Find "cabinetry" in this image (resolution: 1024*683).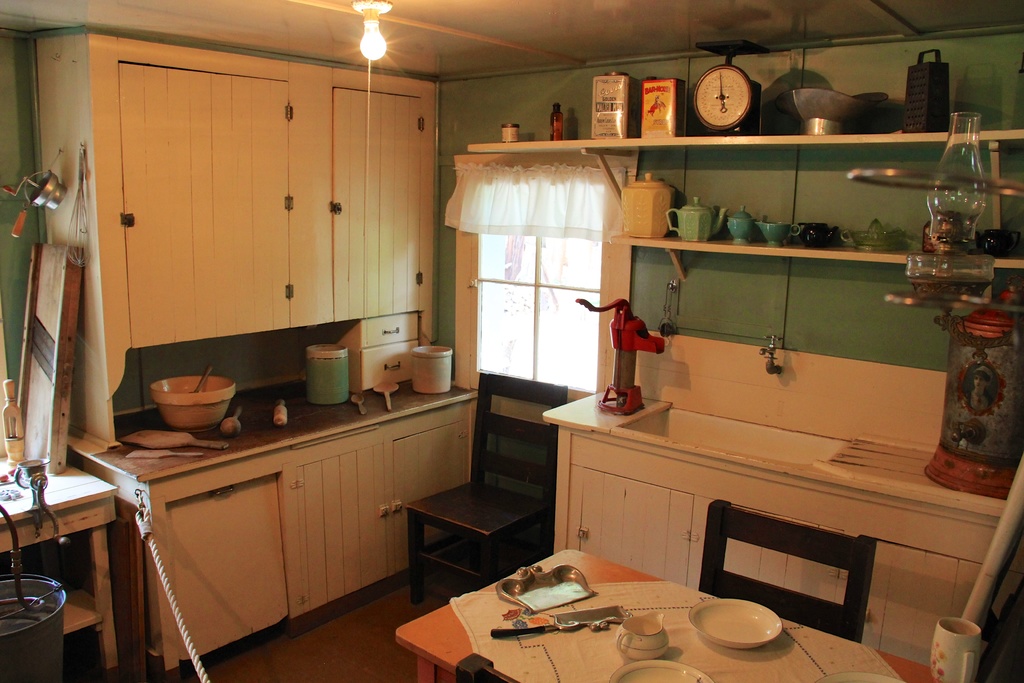
45,33,504,672.
